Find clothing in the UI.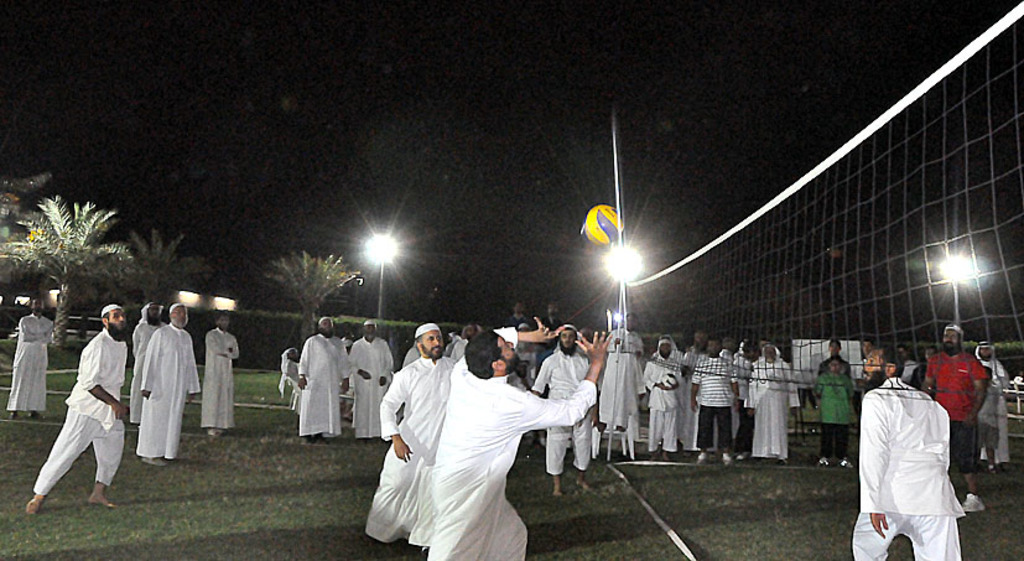
UI element at x1=727 y1=360 x2=763 y2=447.
